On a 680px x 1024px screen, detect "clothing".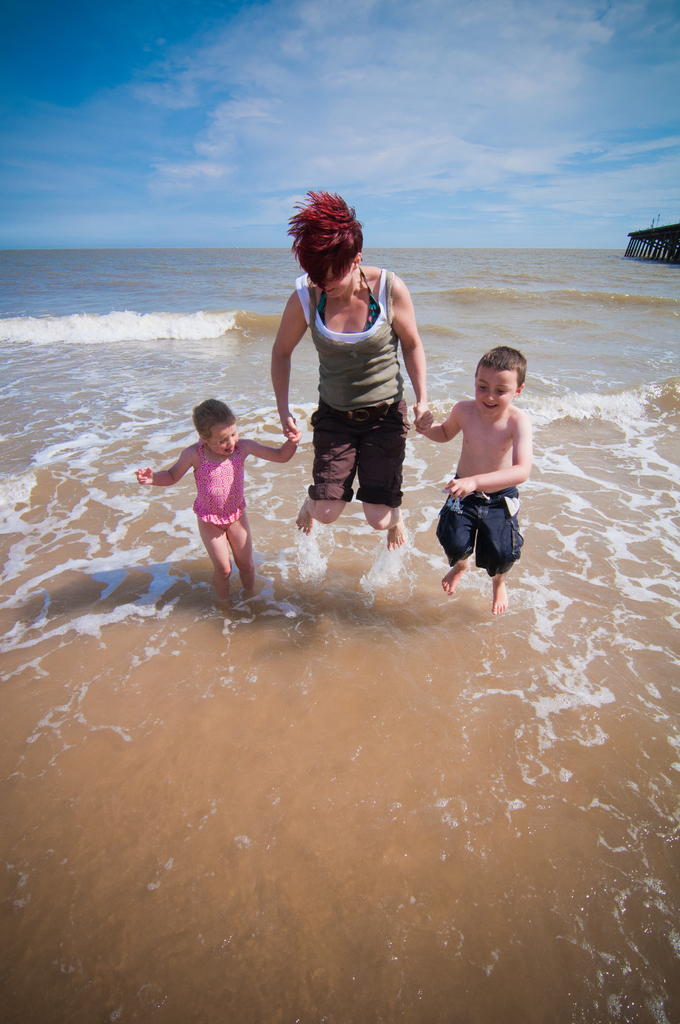
{"left": 437, "top": 469, "right": 525, "bottom": 578}.
